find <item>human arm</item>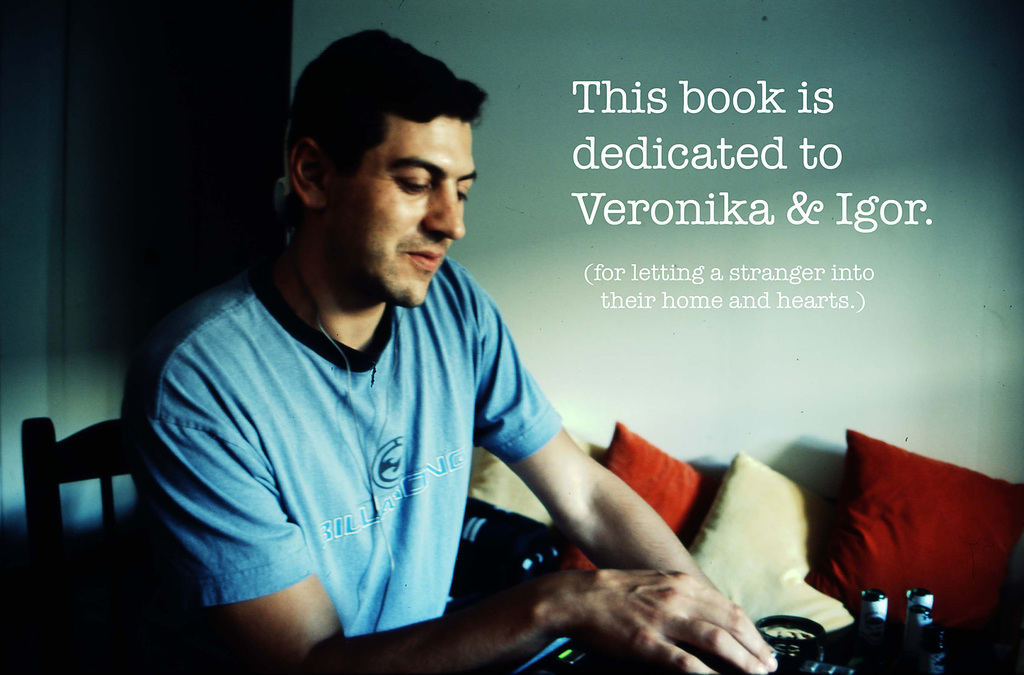
{"x1": 292, "y1": 498, "x2": 836, "y2": 662}
